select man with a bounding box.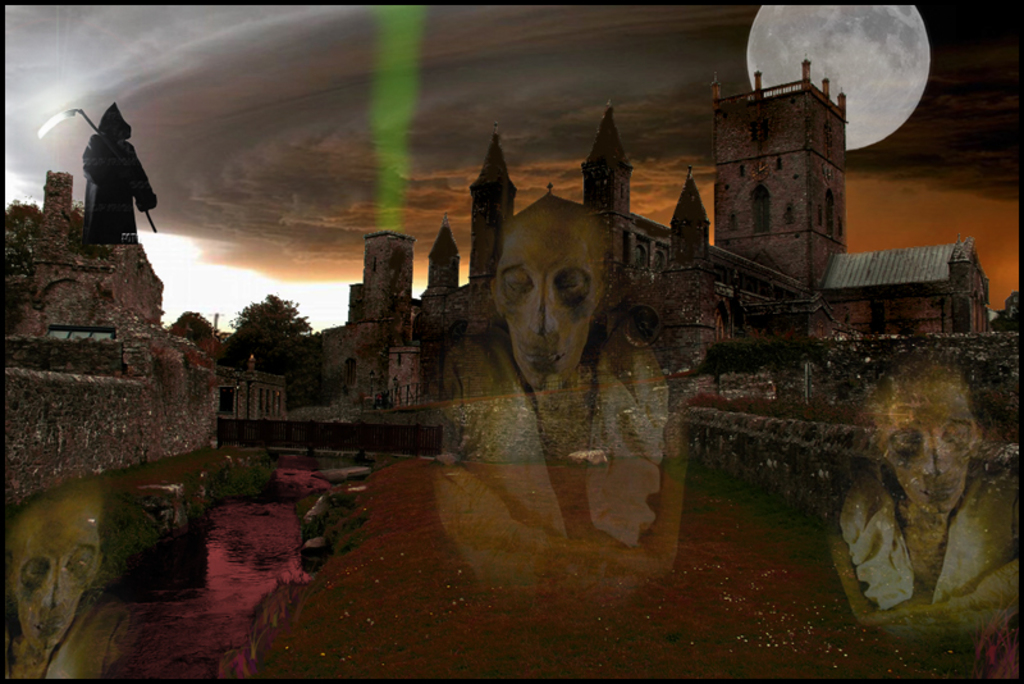
<box>0,487,132,683</box>.
